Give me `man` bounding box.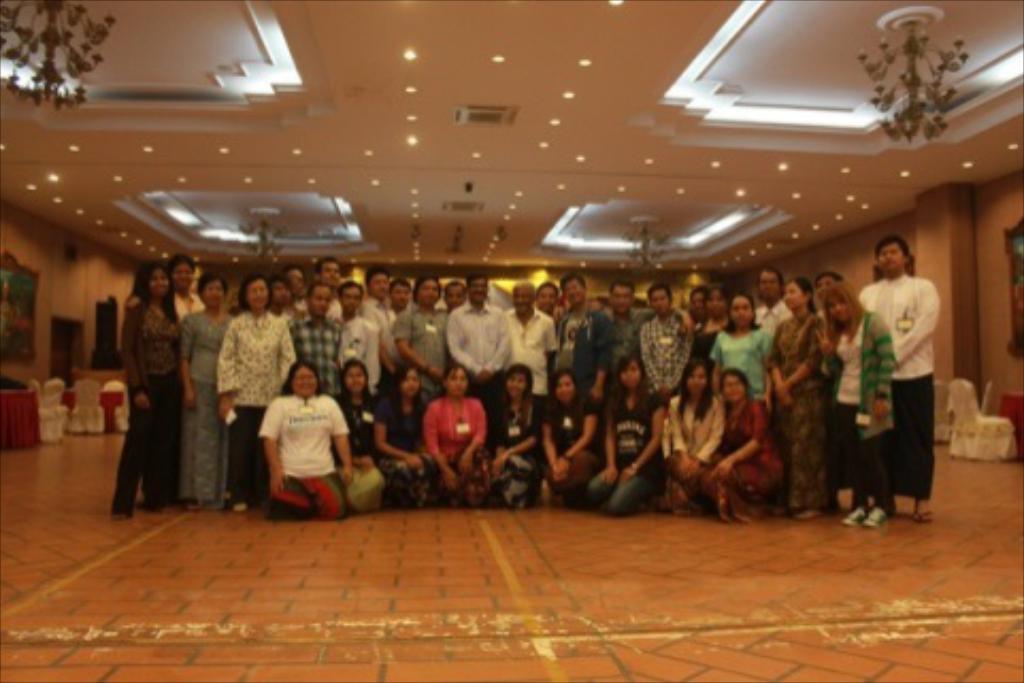
x1=451, y1=274, x2=515, y2=417.
